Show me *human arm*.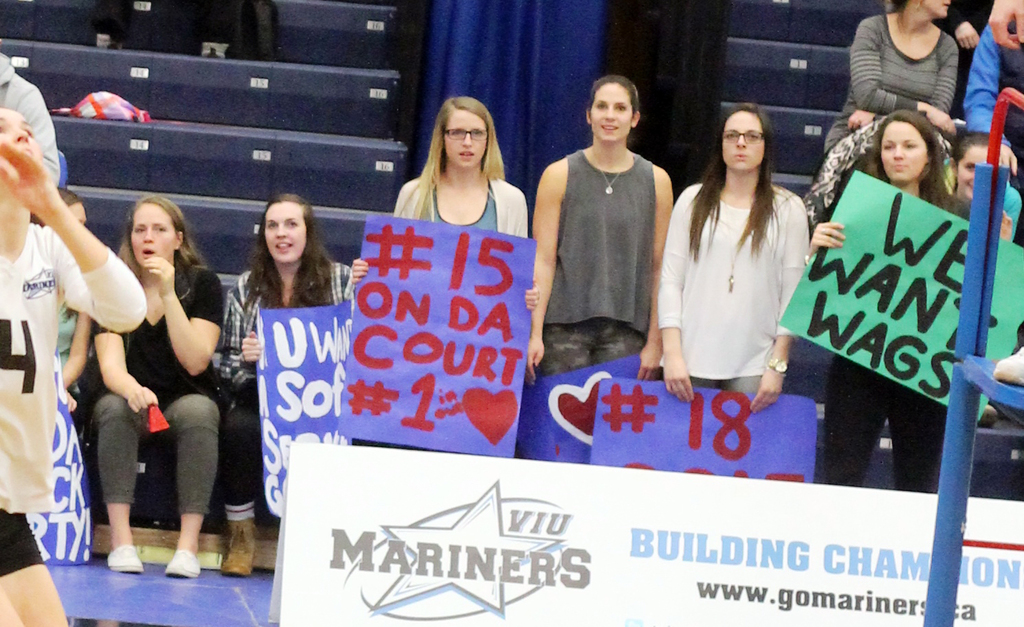
*human arm* is here: 524:159:569:388.
